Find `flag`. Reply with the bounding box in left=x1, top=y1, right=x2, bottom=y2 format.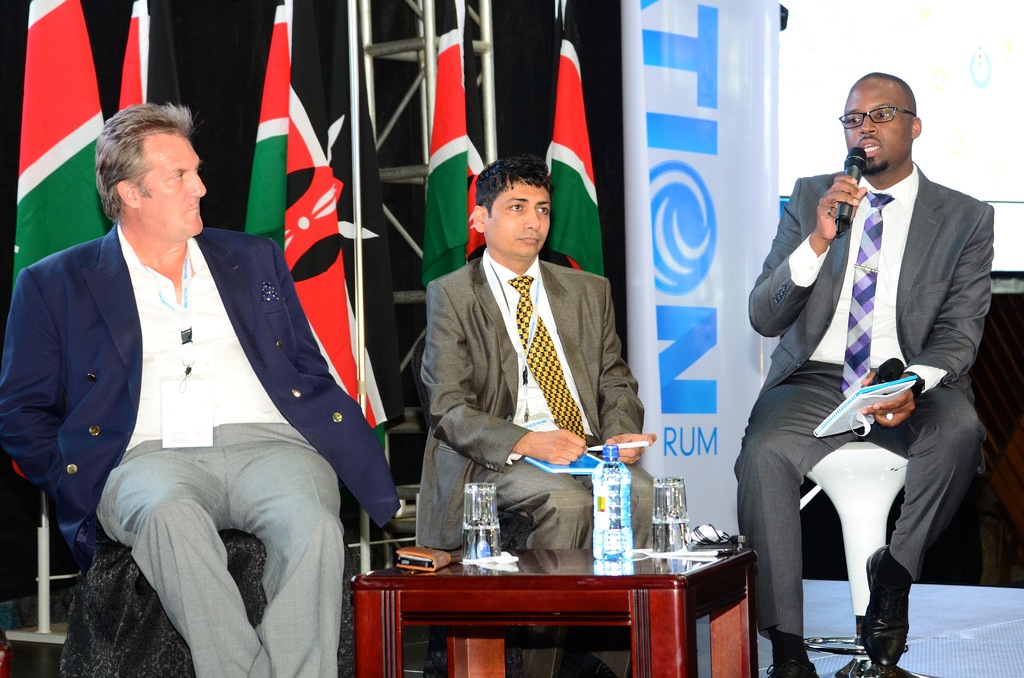
left=109, top=0, right=188, bottom=113.
